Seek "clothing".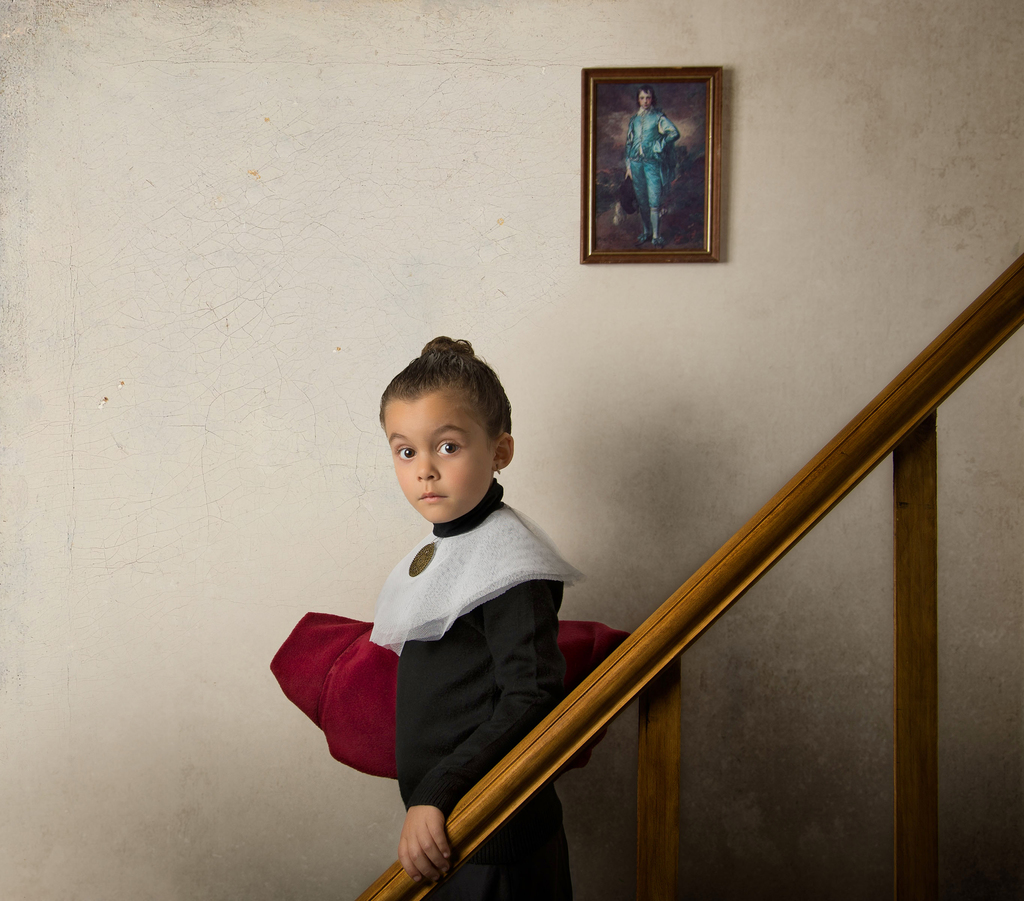
[x1=375, y1=500, x2=577, y2=900].
